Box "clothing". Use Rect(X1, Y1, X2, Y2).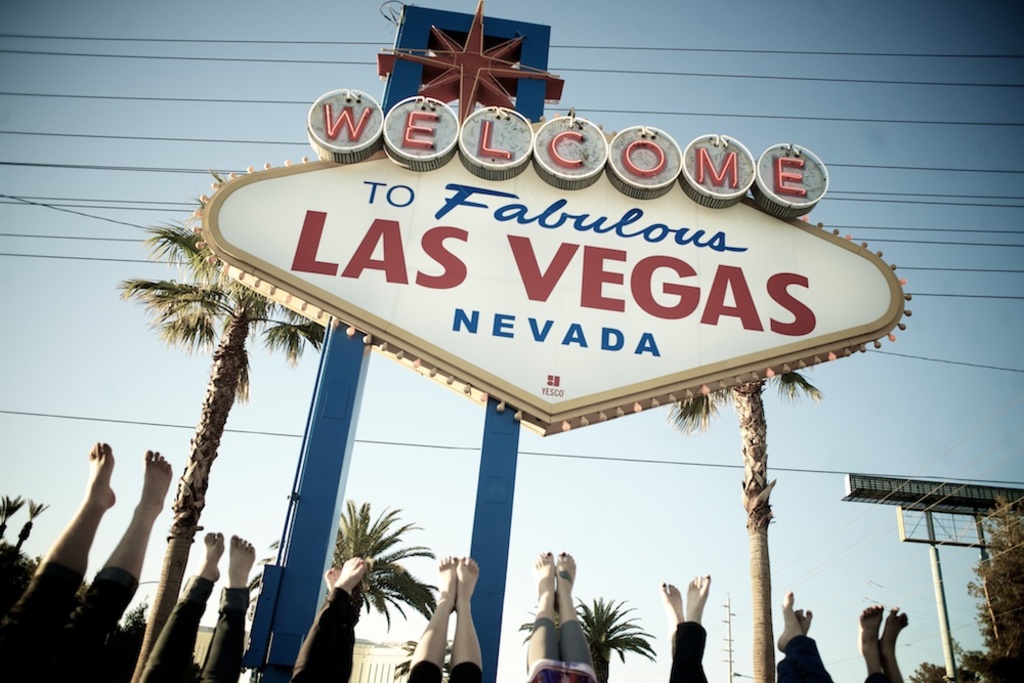
Rect(142, 573, 249, 682).
